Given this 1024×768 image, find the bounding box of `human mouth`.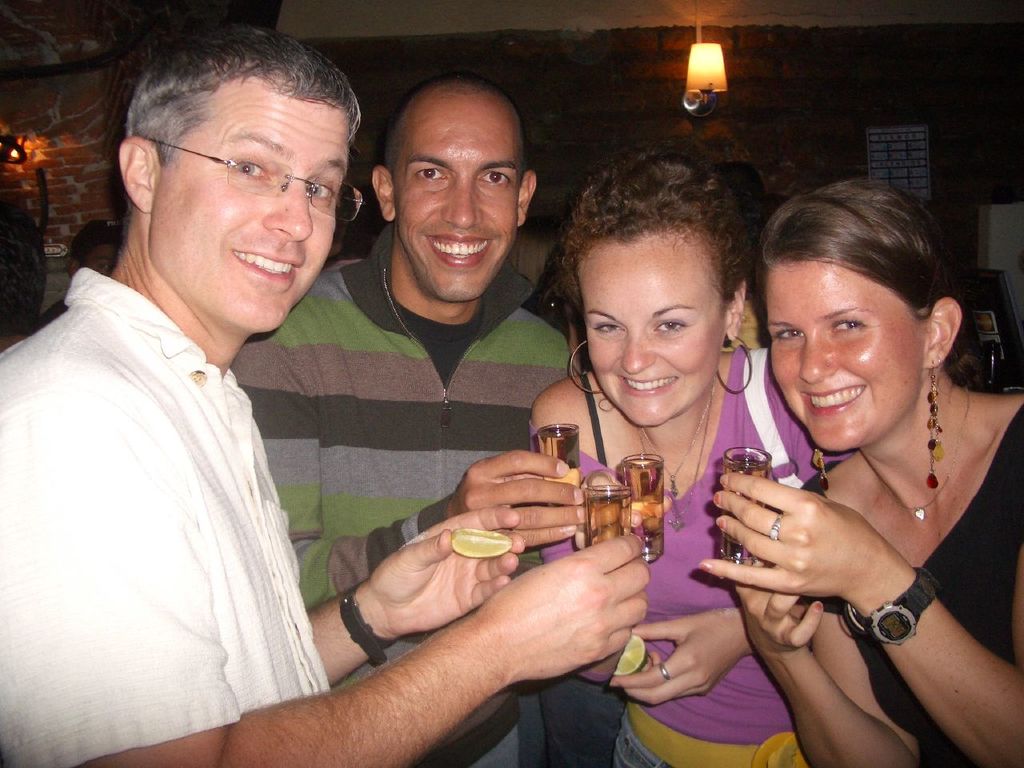
(621, 373, 679, 394).
